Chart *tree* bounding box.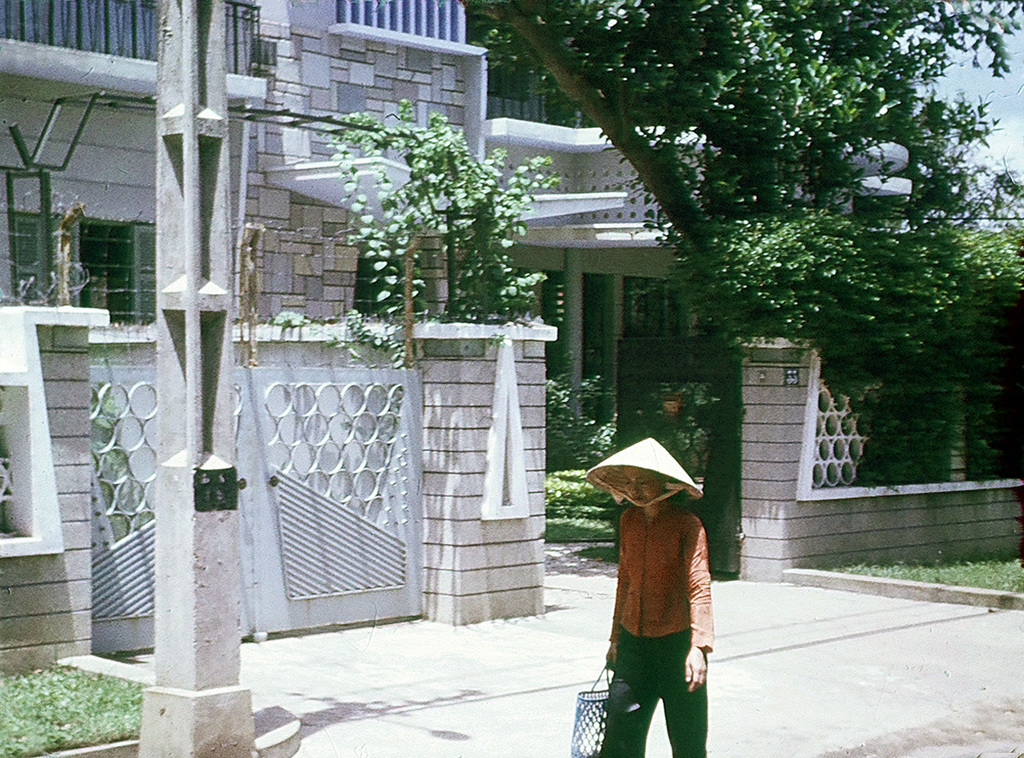
Charted: bbox=[334, 131, 548, 323].
